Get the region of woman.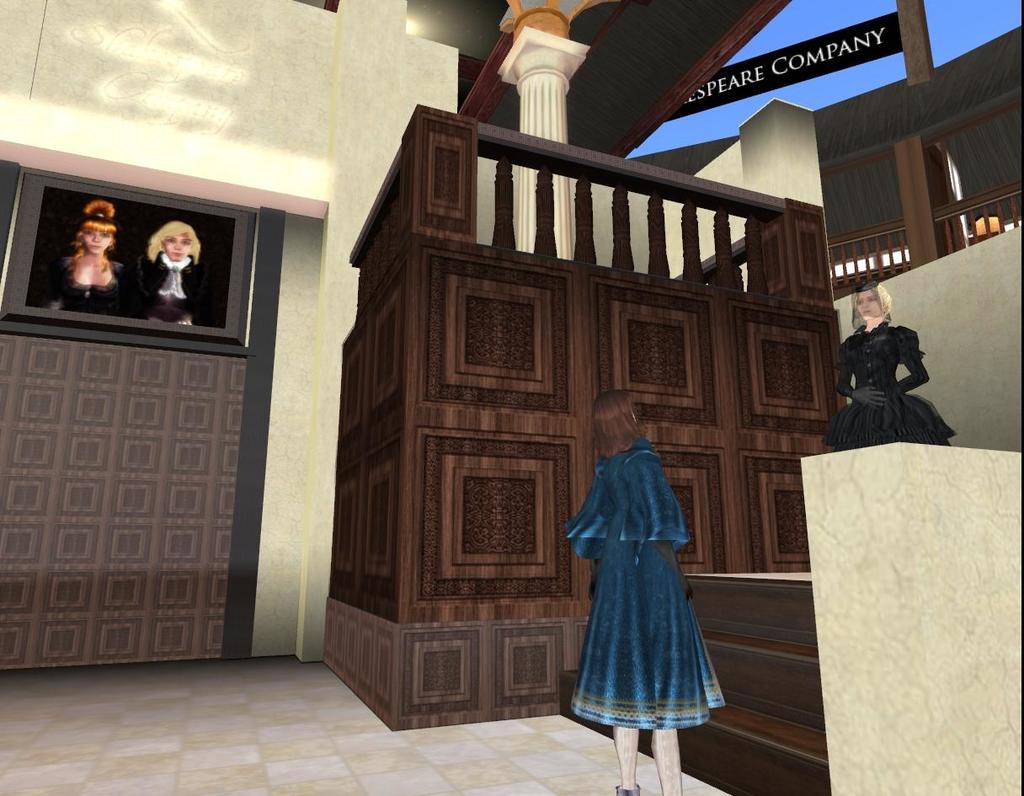
<region>140, 216, 221, 322</region>.
